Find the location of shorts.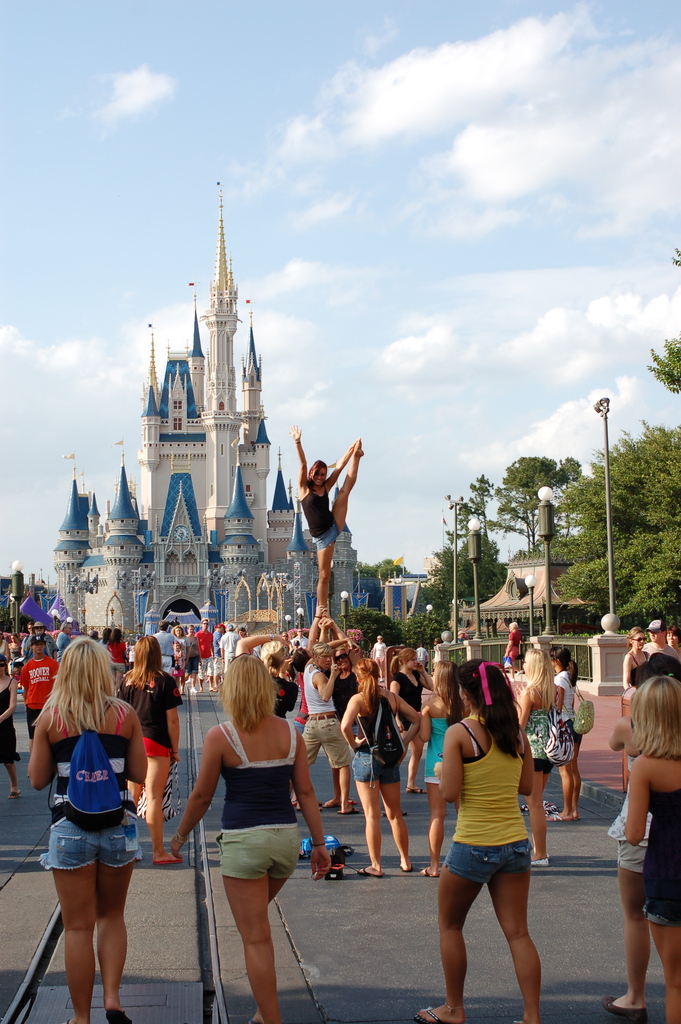
Location: 532 762 562 777.
